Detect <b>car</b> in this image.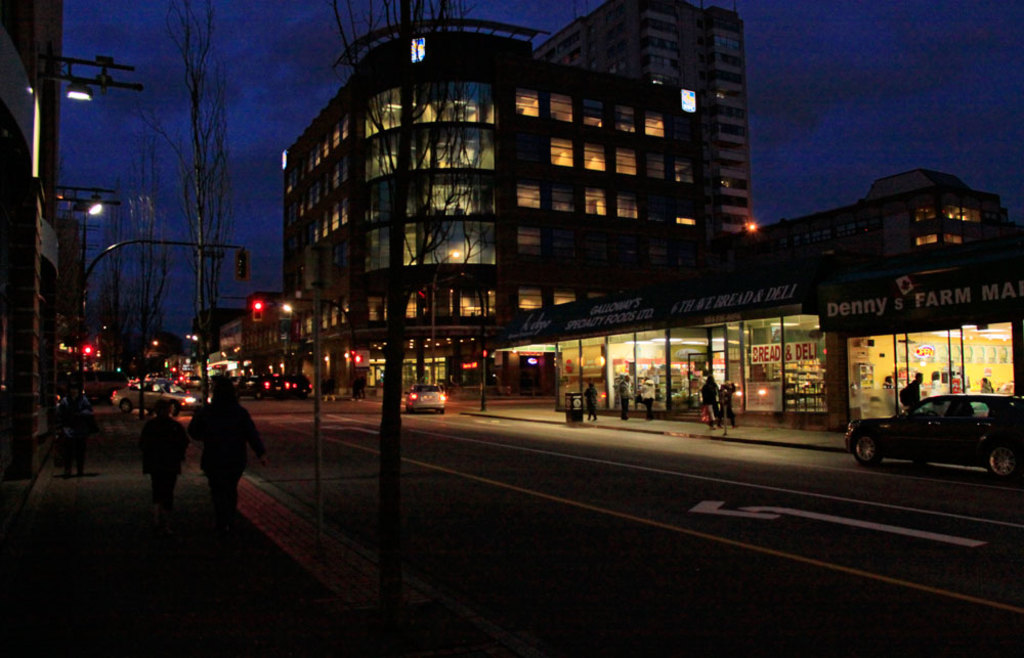
Detection: detection(106, 380, 198, 414).
